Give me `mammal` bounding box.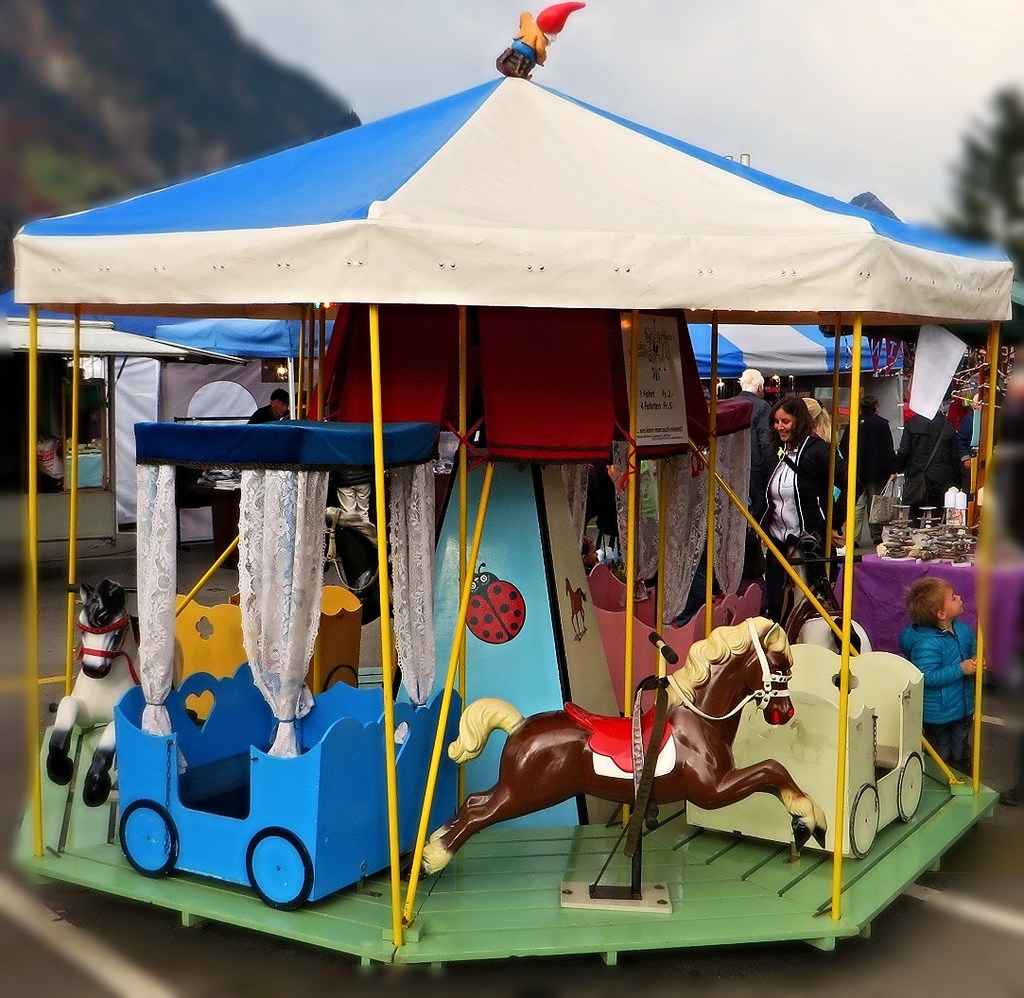
[left=802, top=396, right=845, bottom=450].
